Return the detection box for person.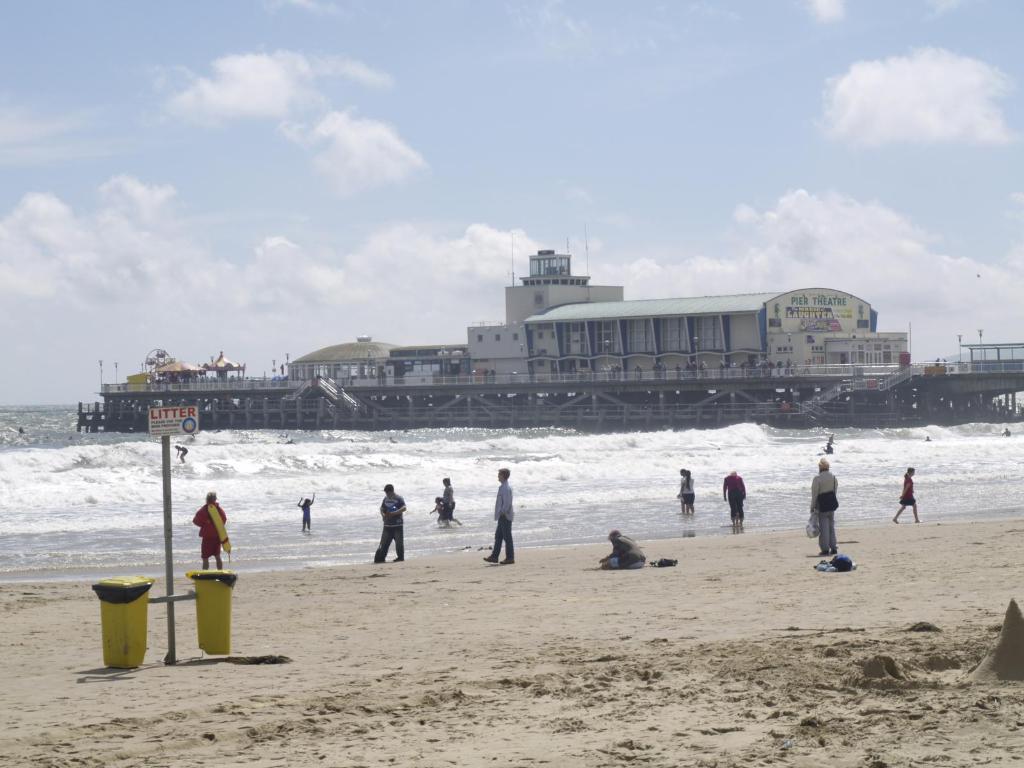
[893,467,921,522].
